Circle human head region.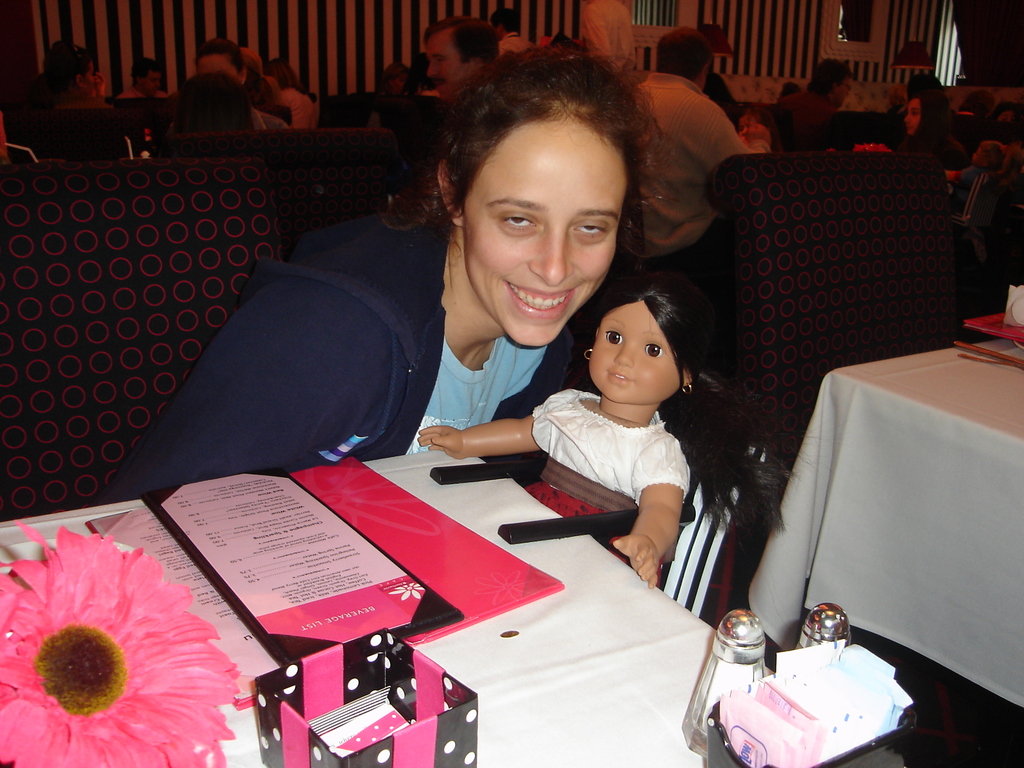
Region: (428, 19, 497, 103).
